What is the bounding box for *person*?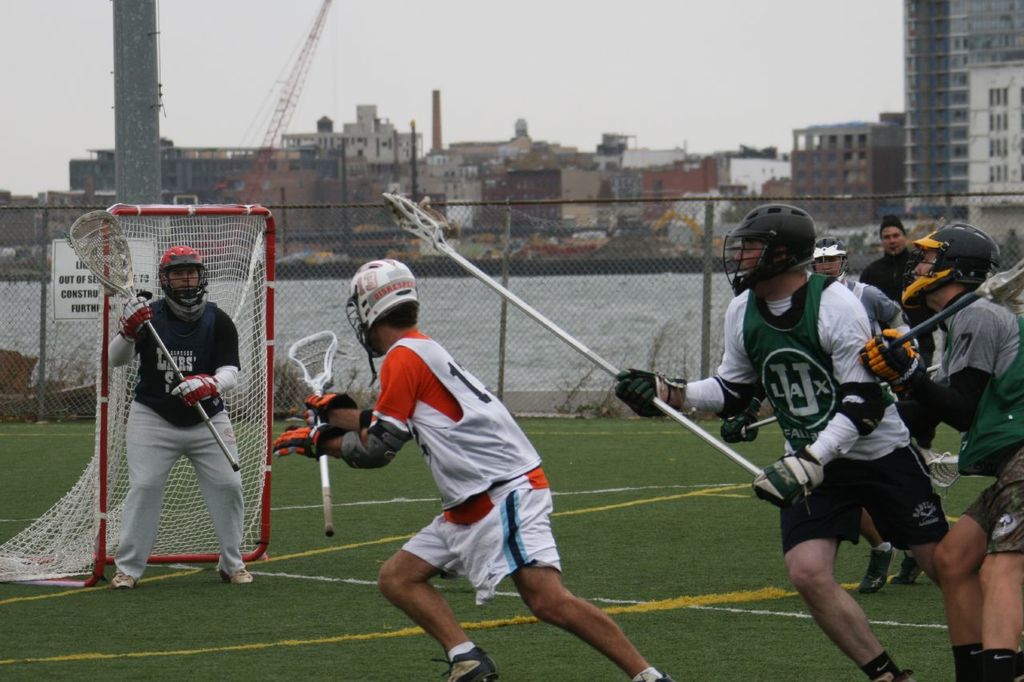
detection(271, 256, 679, 681).
